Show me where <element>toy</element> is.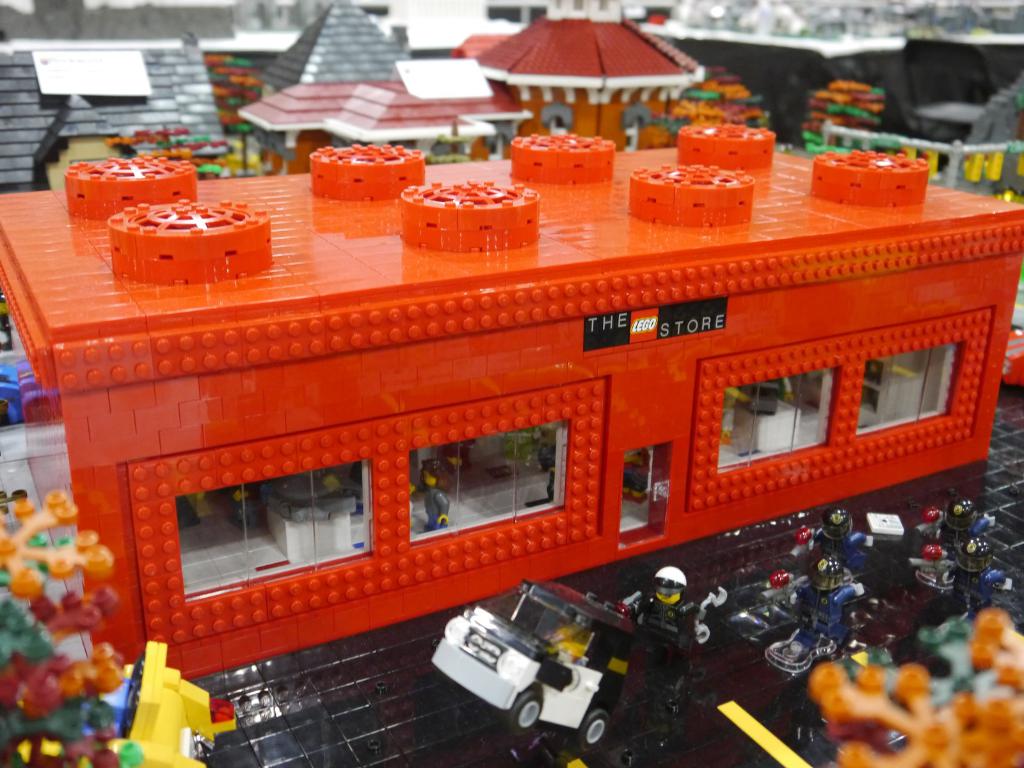
<element>toy</element> is at x1=792, y1=512, x2=859, y2=566.
